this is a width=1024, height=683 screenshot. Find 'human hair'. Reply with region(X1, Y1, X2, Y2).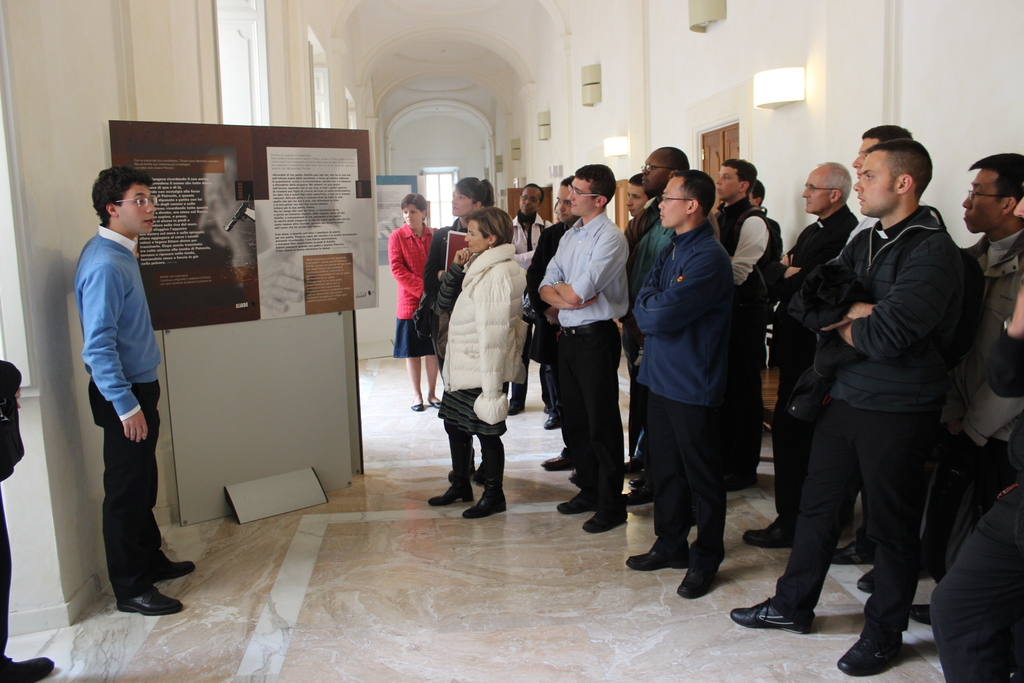
region(628, 173, 649, 190).
